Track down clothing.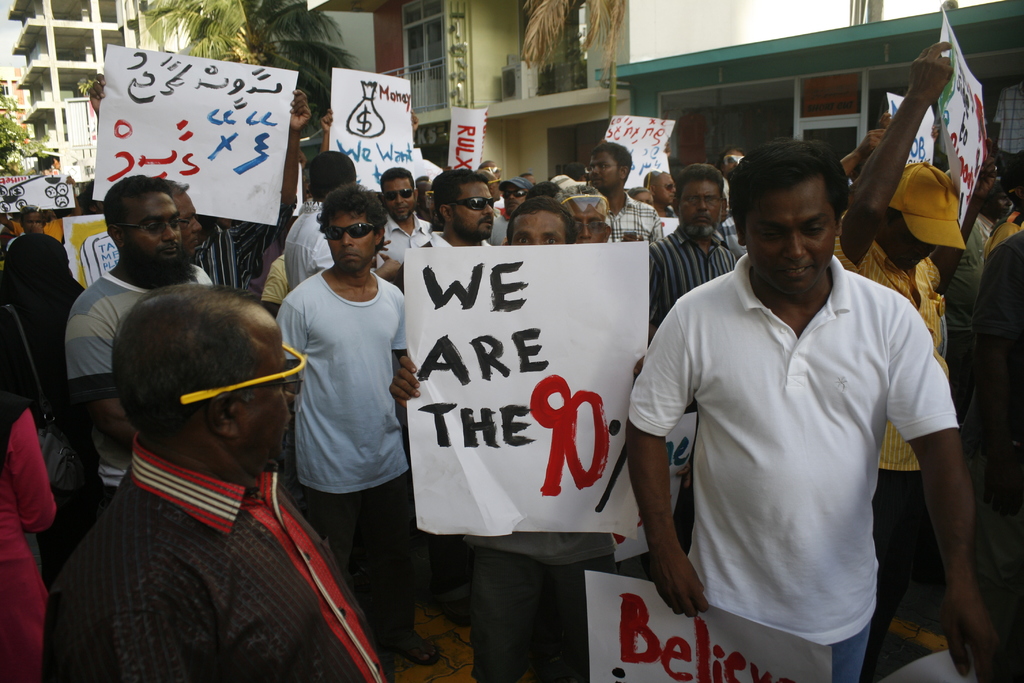
Tracked to 417:229:492:254.
